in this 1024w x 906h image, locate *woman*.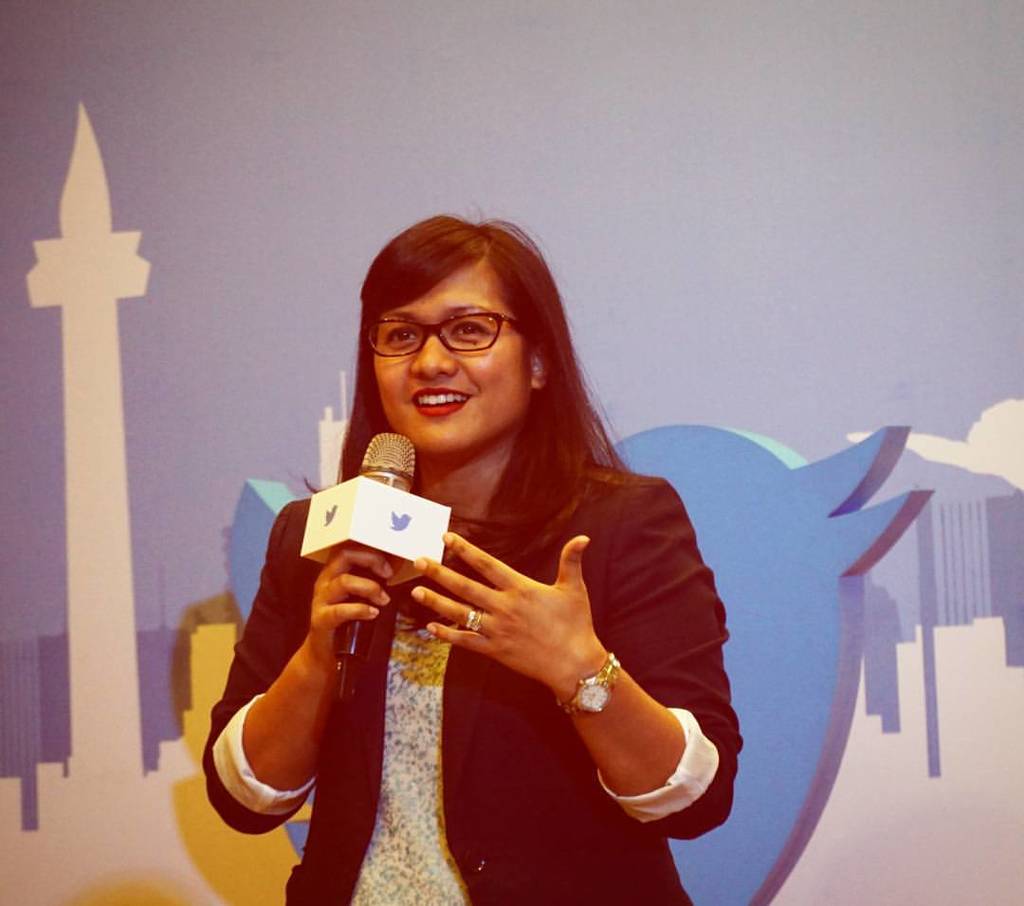
Bounding box: bbox=[203, 190, 742, 905].
